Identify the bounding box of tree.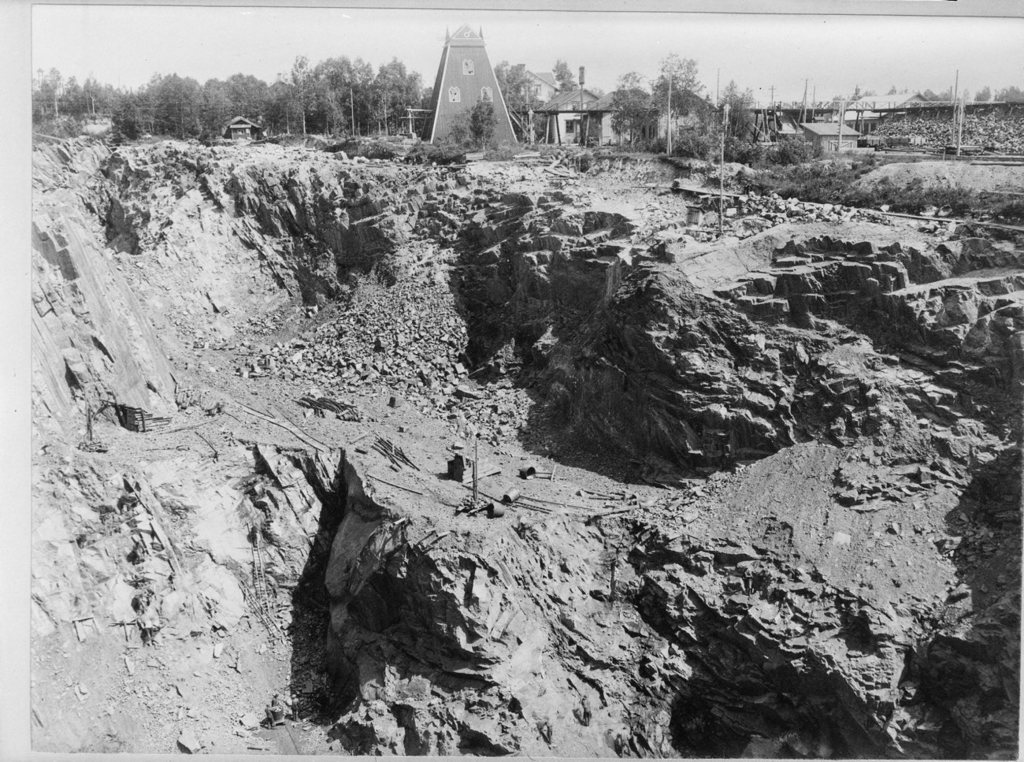
box=[607, 63, 658, 149].
